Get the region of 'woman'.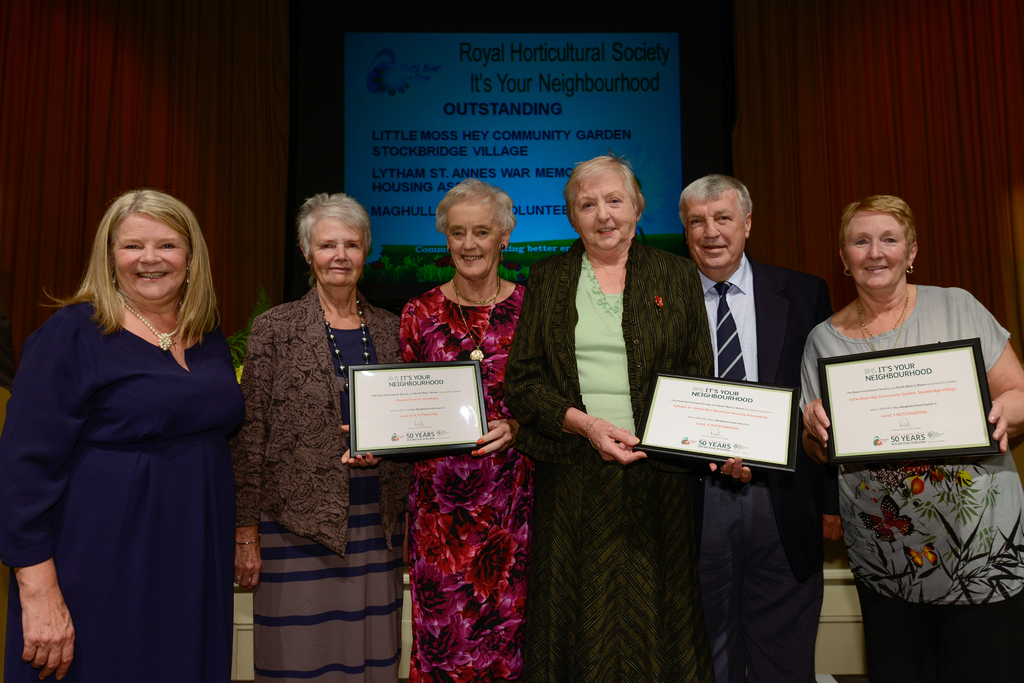
{"left": 502, "top": 154, "right": 710, "bottom": 682}.
